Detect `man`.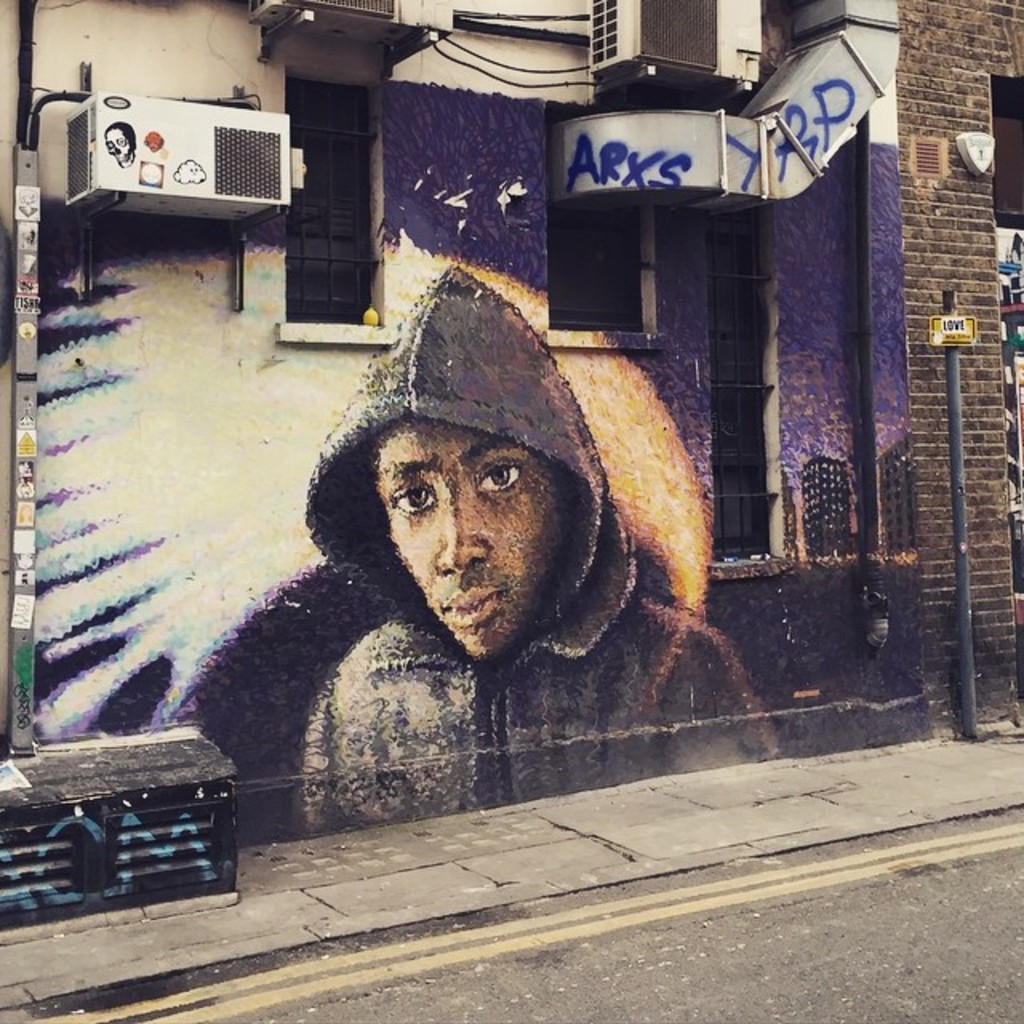
Detected at box(187, 306, 752, 810).
